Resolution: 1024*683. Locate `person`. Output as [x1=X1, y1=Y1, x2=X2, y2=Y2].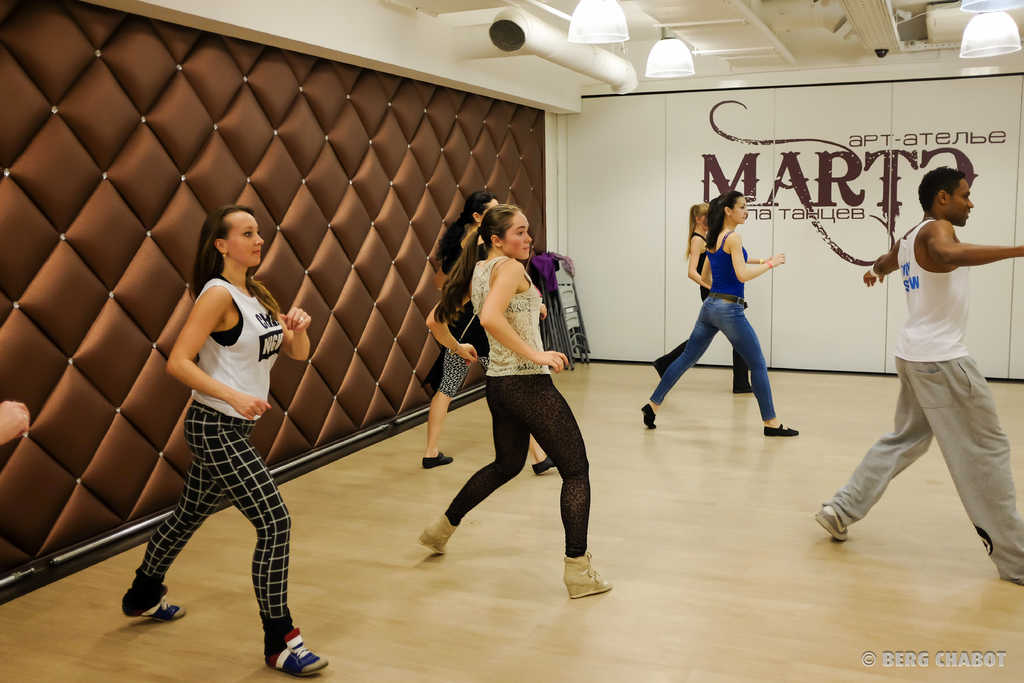
[x1=650, y1=197, x2=756, y2=391].
